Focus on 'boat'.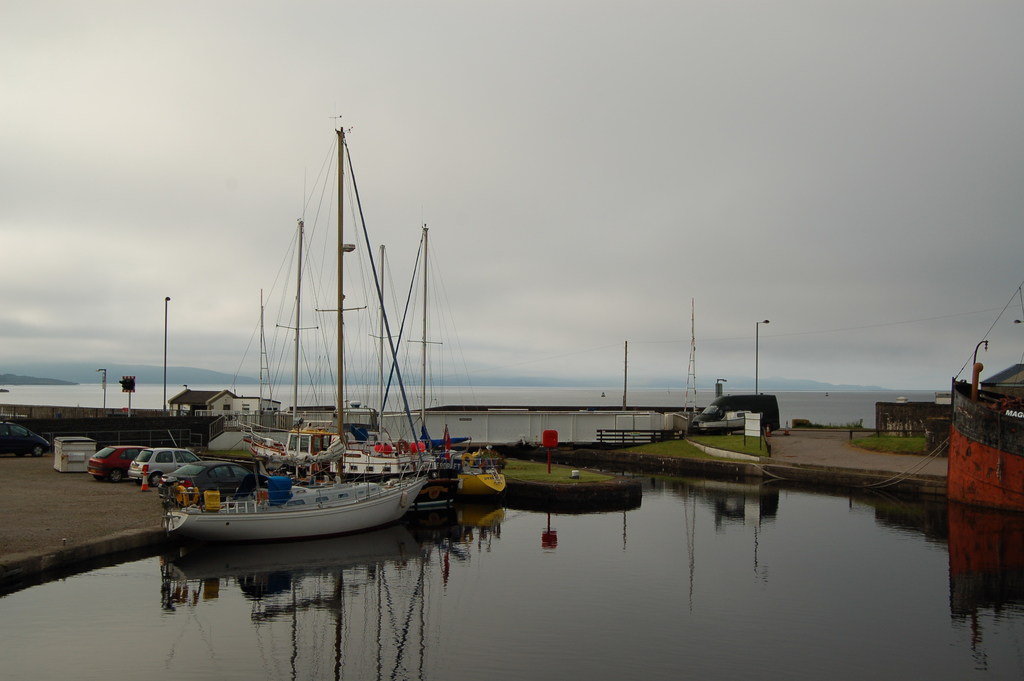
Focused at locate(936, 280, 1023, 513).
